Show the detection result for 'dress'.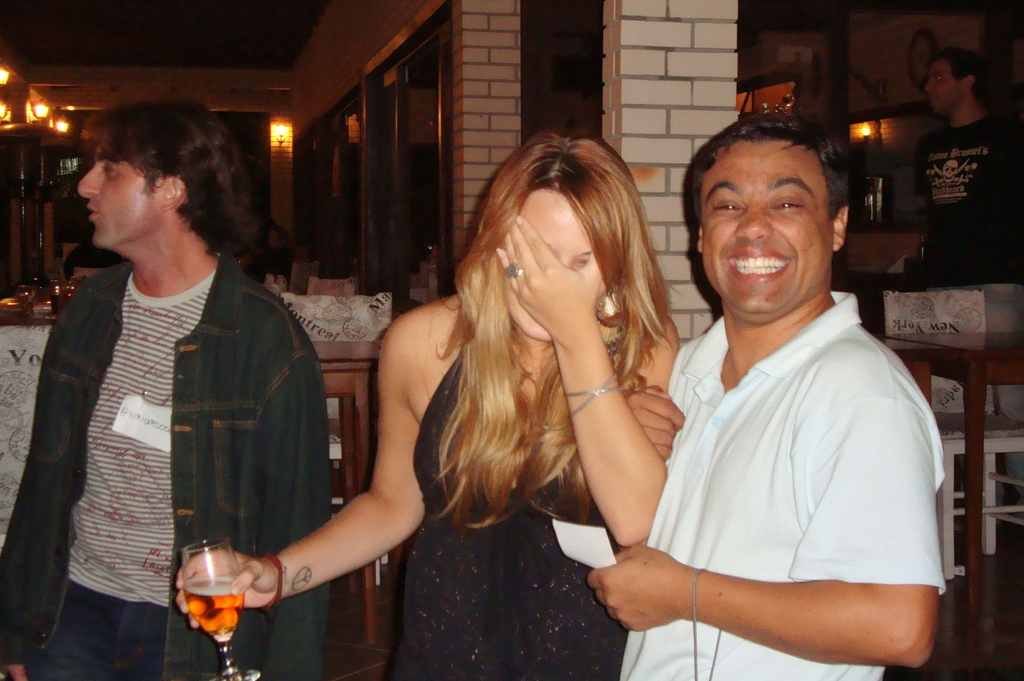
bbox=[397, 348, 631, 680].
